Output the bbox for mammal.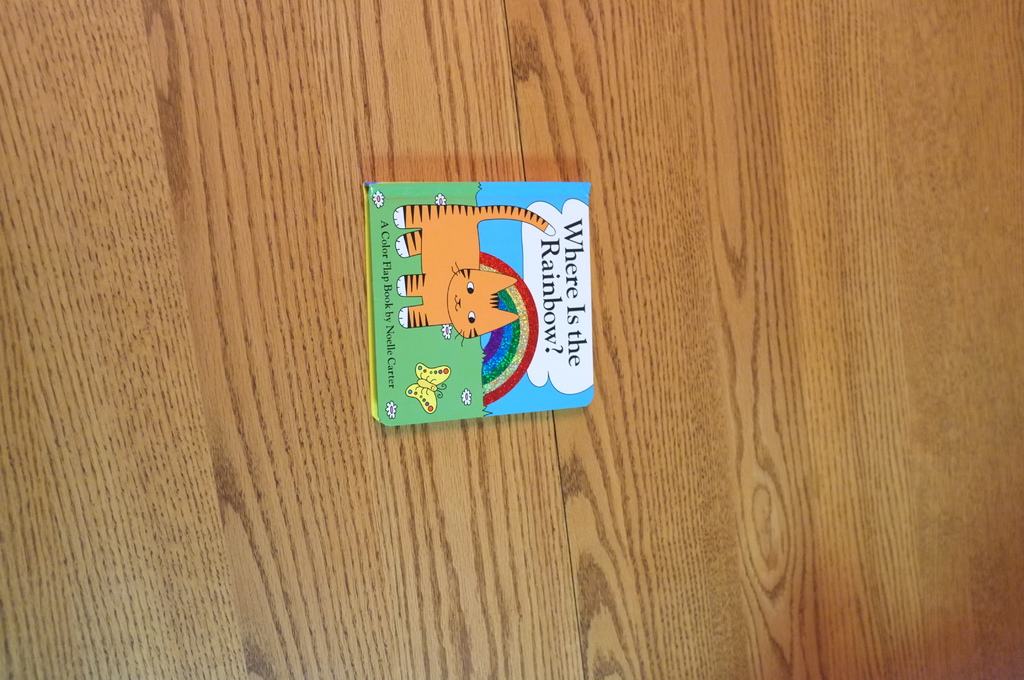
bbox=[392, 201, 556, 345].
